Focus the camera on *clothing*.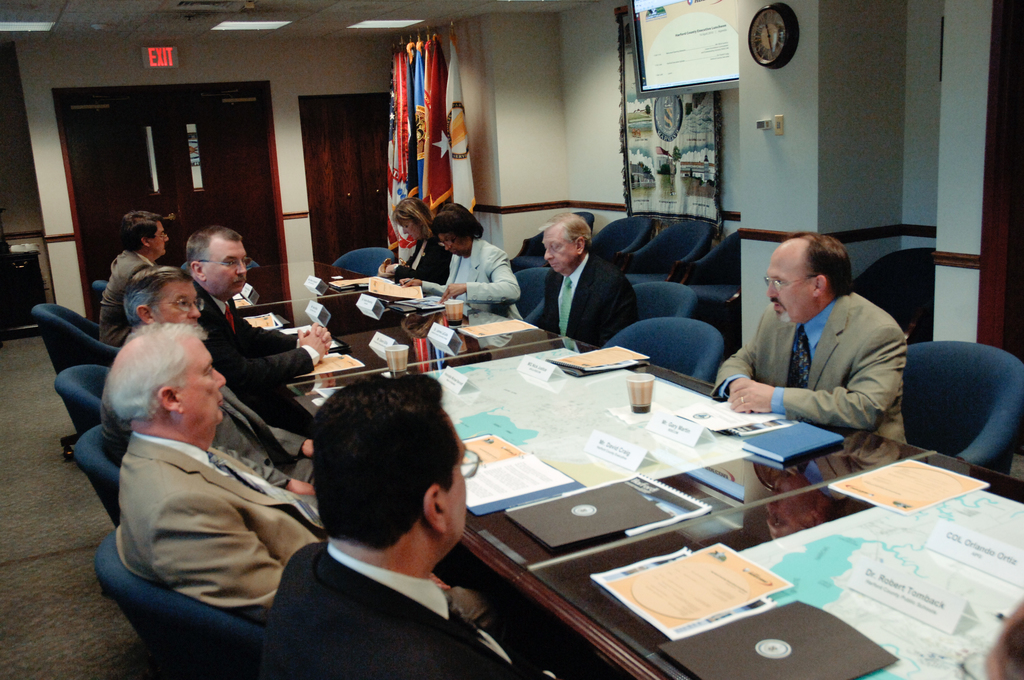
Focus region: (384, 239, 450, 285).
